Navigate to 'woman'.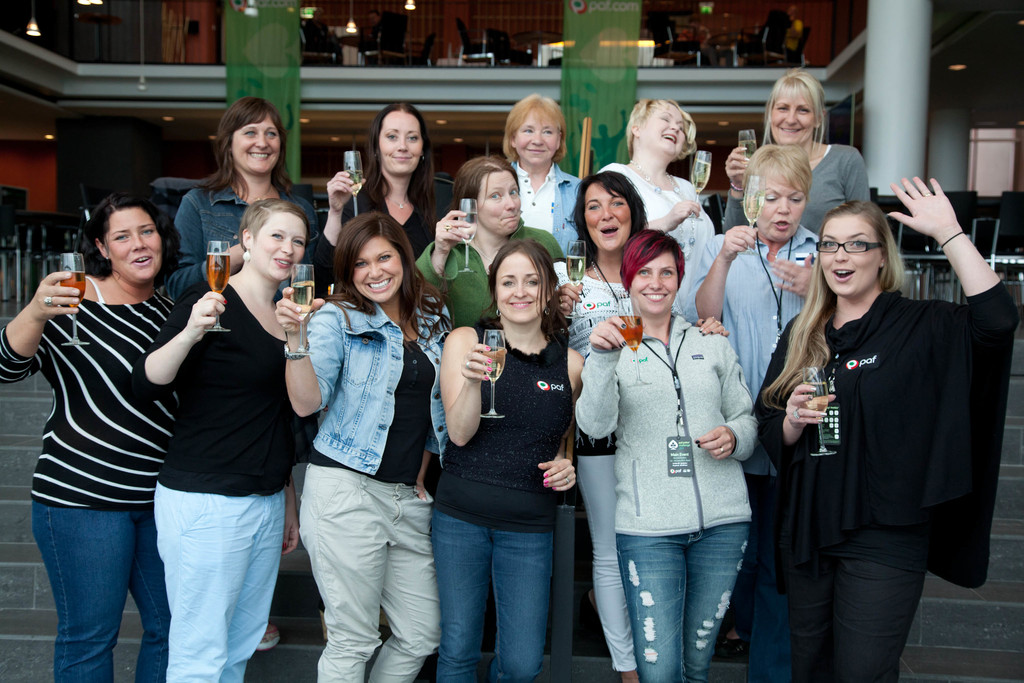
Navigation target: <bbox>570, 229, 758, 682</bbox>.
